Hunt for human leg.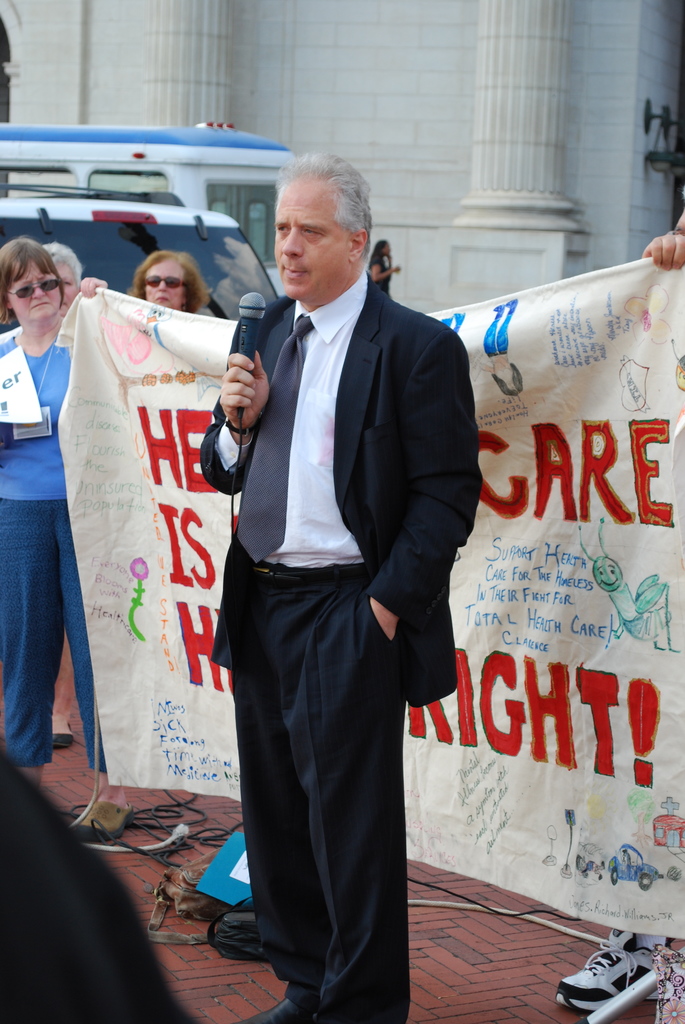
Hunted down at rect(242, 588, 406, 1023).
